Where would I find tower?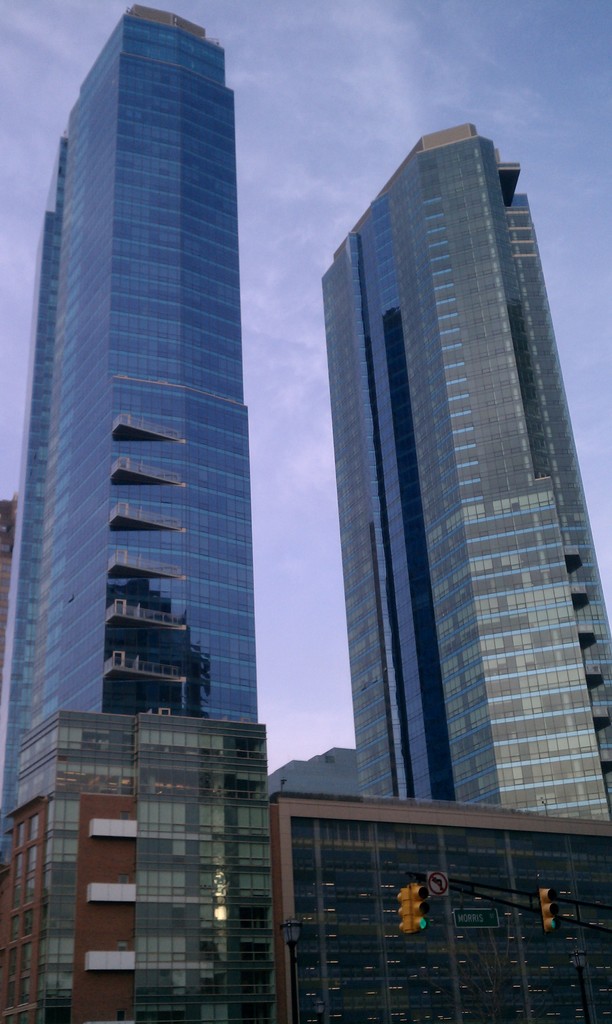
At {"left": 321, "top": 125, "right": 611, "bottom": 817}.
